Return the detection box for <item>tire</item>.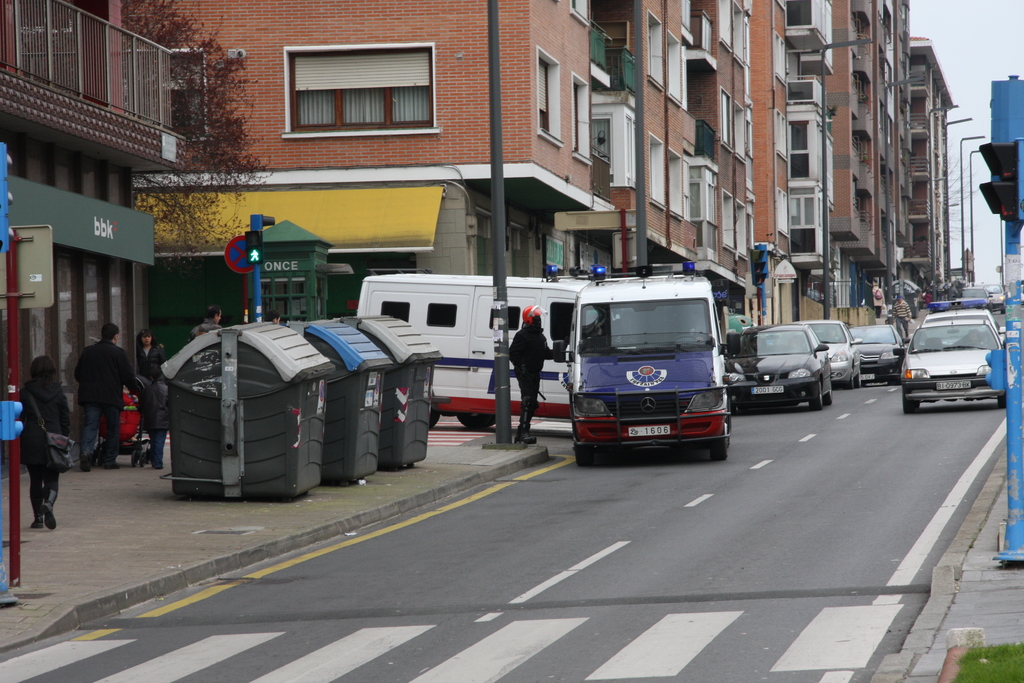
crop(809, 377, 822, 409).
